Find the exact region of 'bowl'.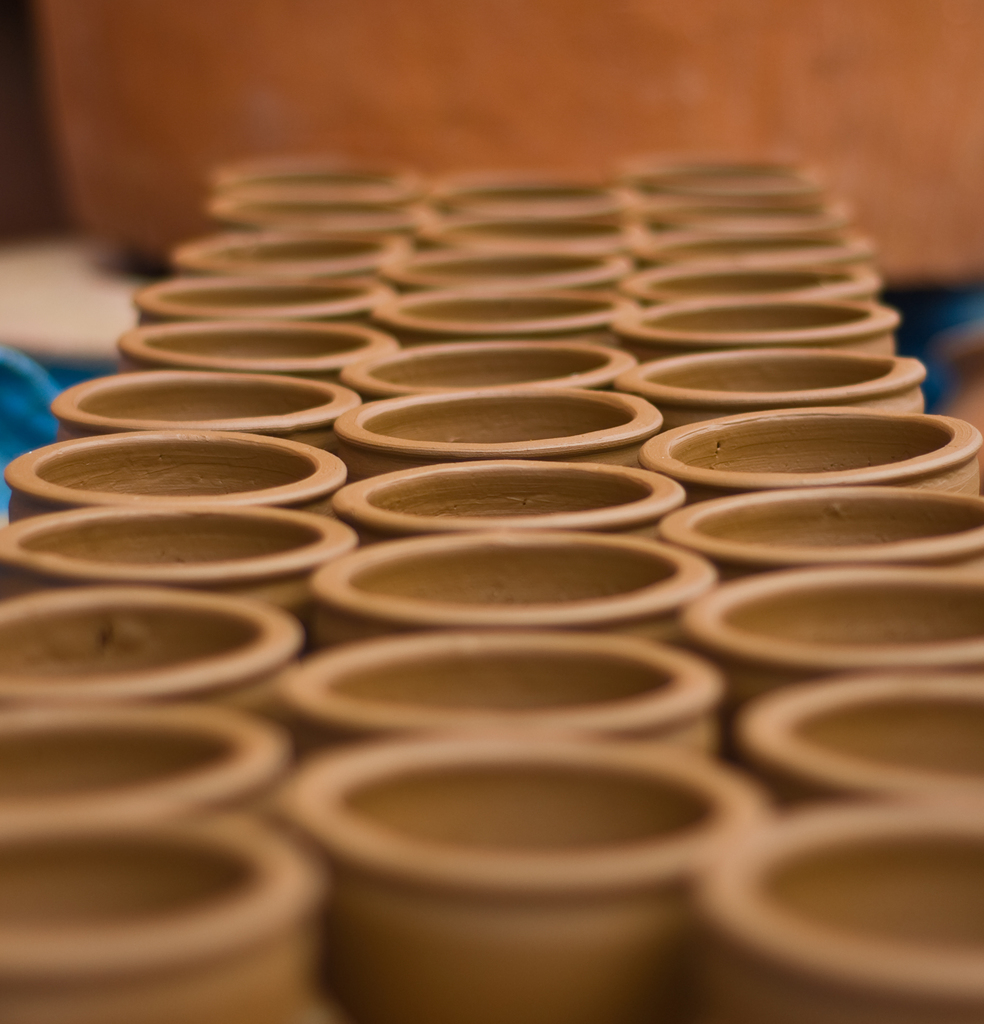
Exact region: Rect(0, 812, 327, 1023).
